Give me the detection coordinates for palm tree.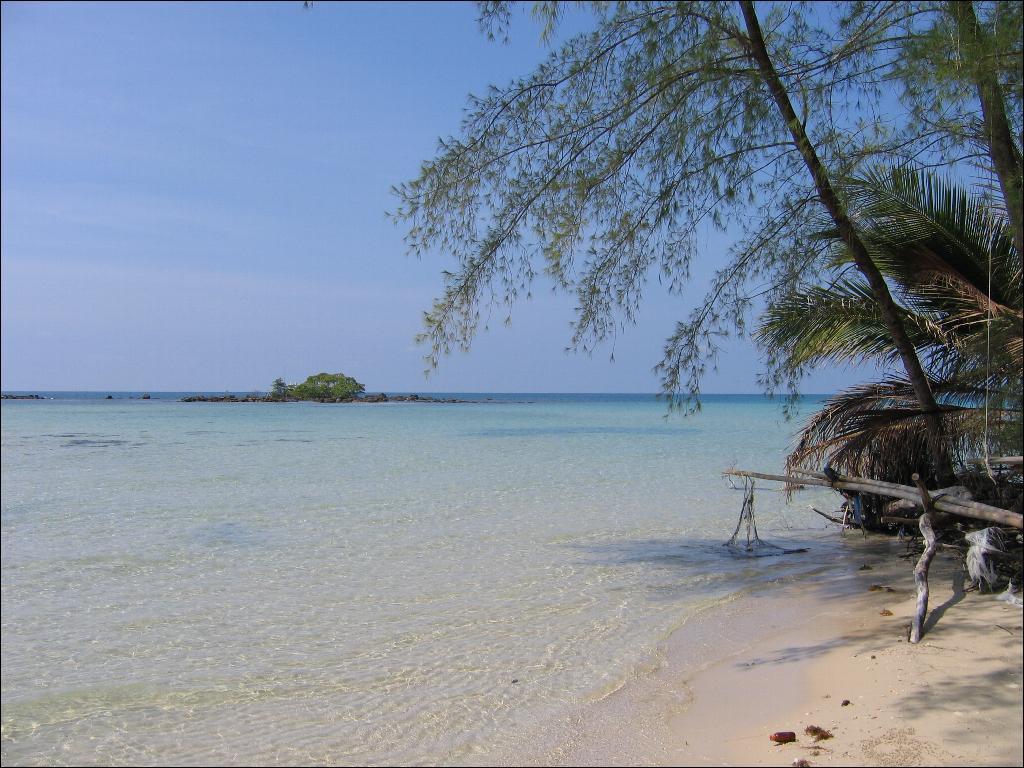
745:172:1023:478.
